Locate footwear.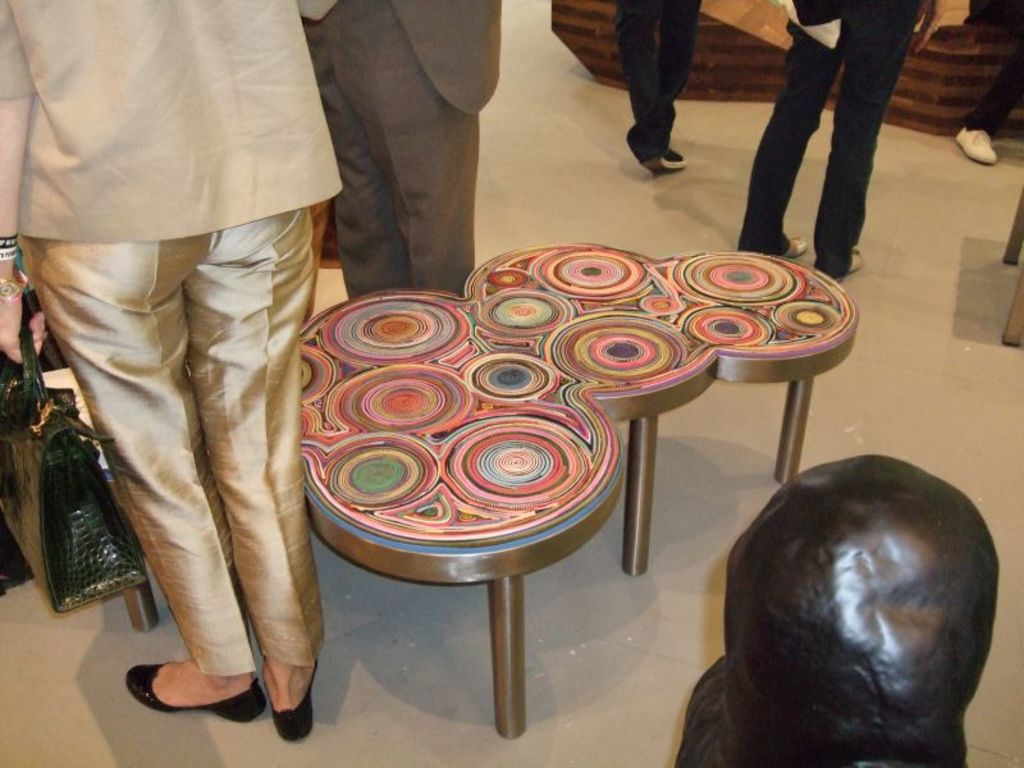
Bounding box: {"left": 955, "top": 127, "right": 997, "bottom": 164}.
